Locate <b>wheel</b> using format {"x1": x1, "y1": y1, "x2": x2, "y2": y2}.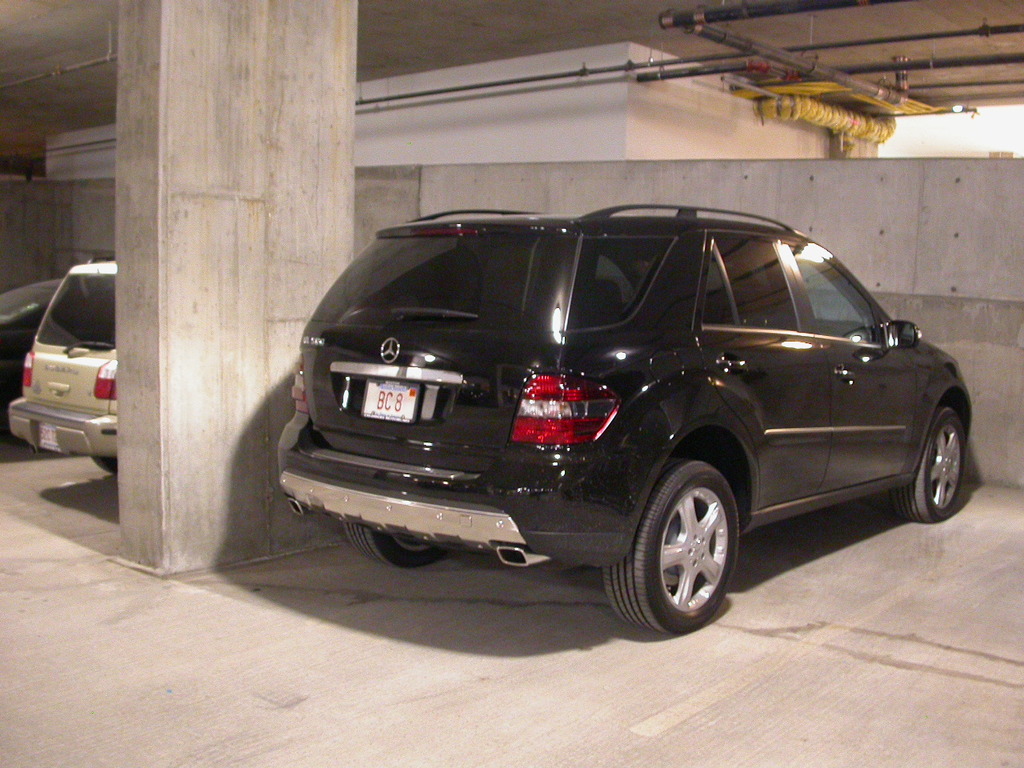
{"x1": 346, "y1": 526, "x2": 452, "y2": 568}.
